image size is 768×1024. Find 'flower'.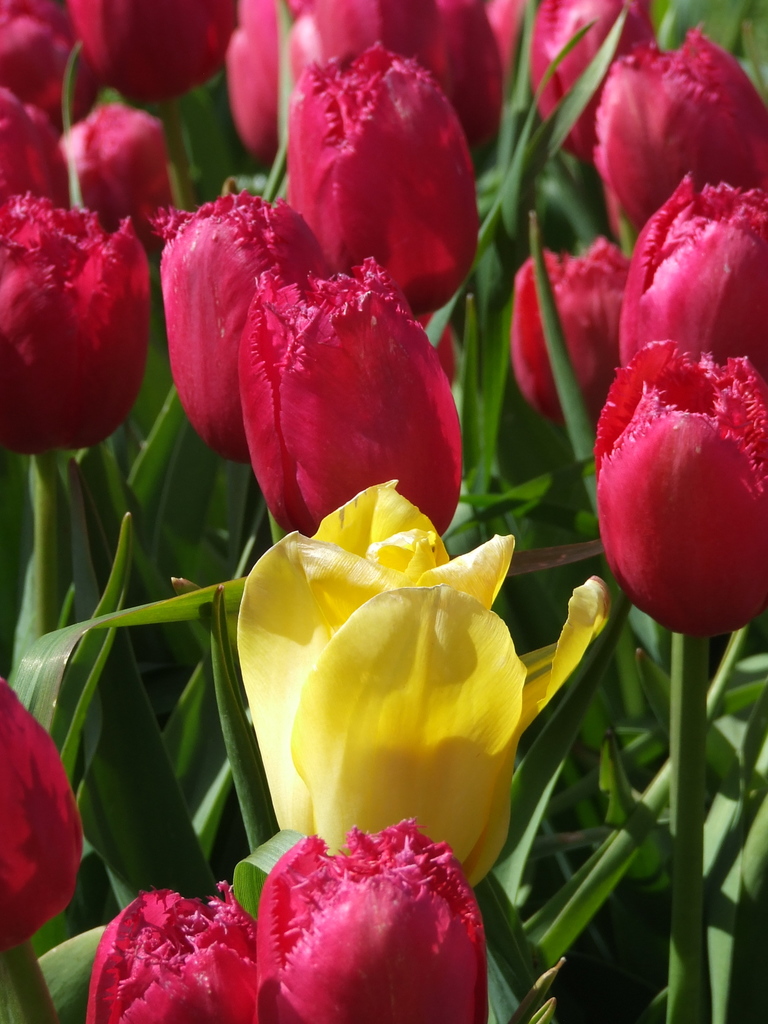
2, 678, 81, 944.
